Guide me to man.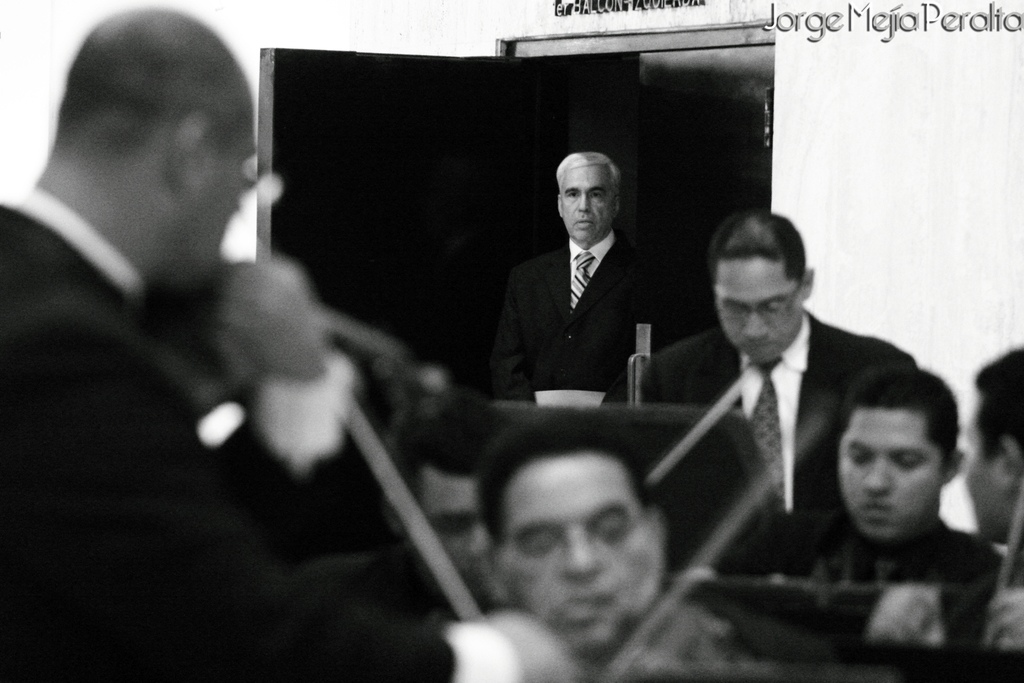
Guidance: left=748, top=351, right=999, bottom=654.
